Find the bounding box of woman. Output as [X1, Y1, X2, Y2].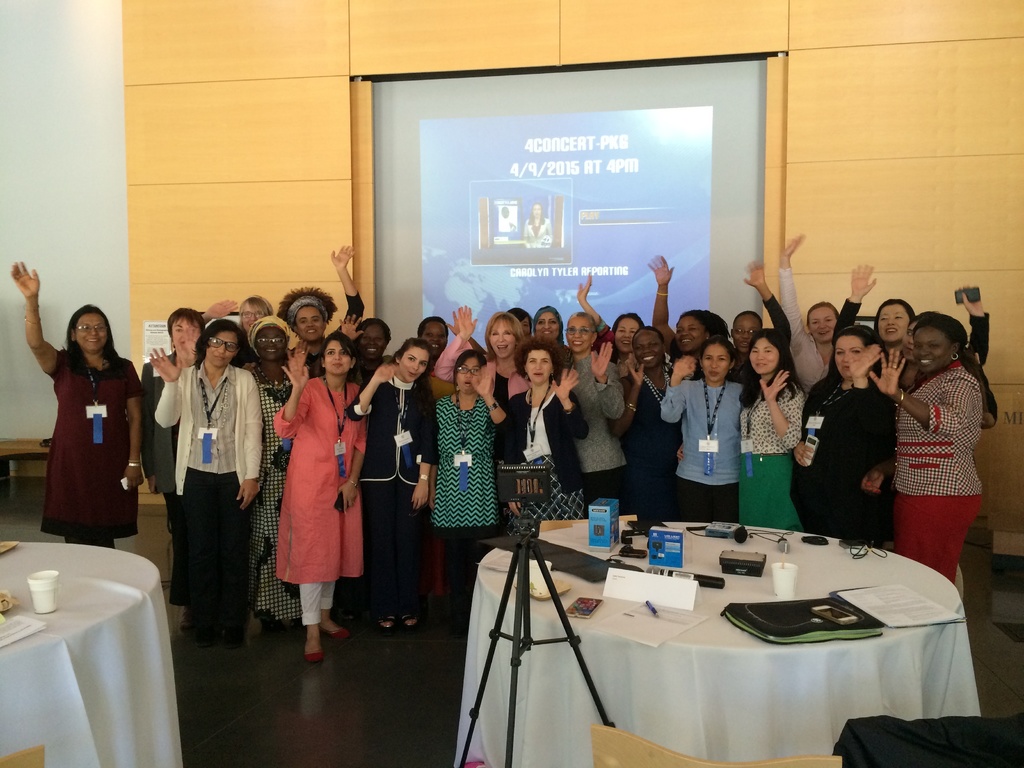
[266, 327, 382, 666].
